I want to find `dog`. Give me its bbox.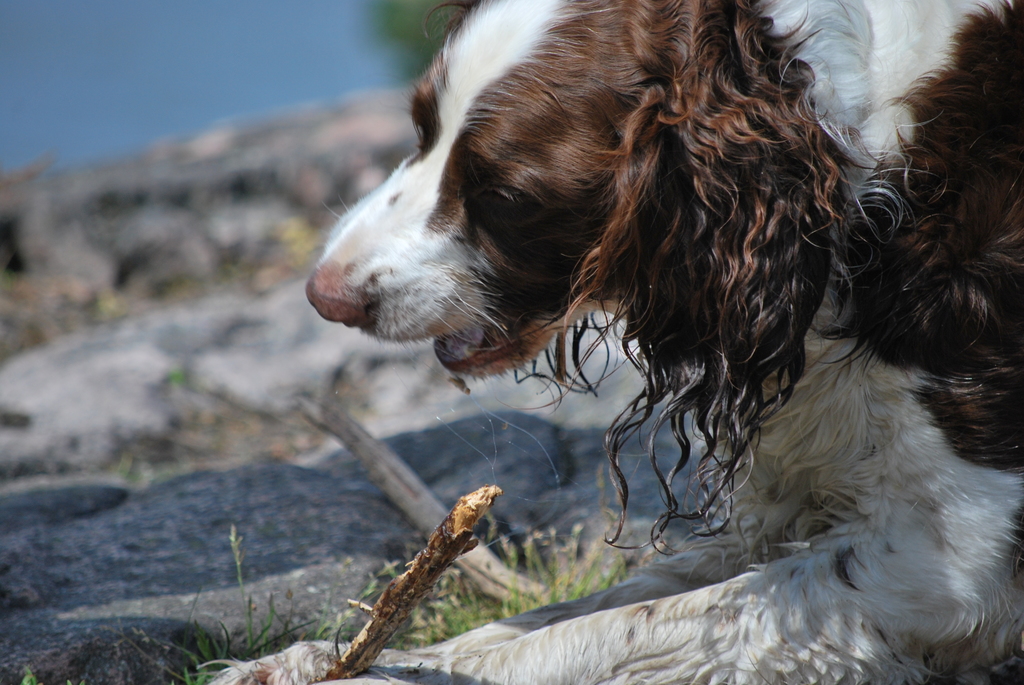
194:0:1023:684.
